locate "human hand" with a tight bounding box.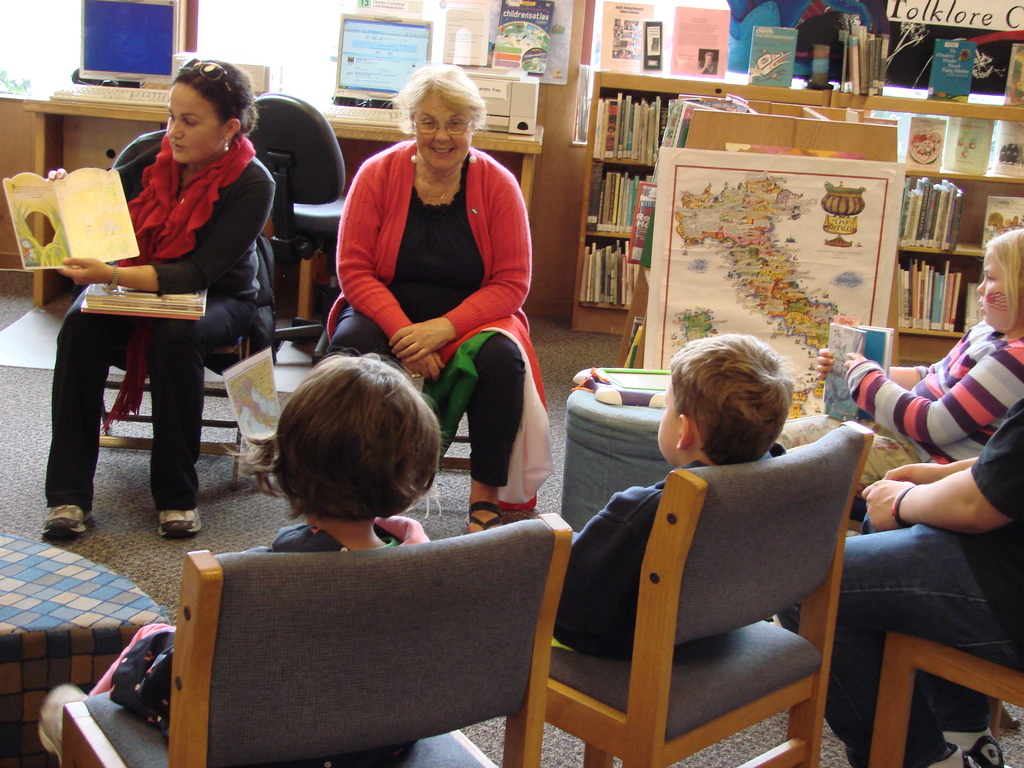
bbox(861, 454, 992, 541).
